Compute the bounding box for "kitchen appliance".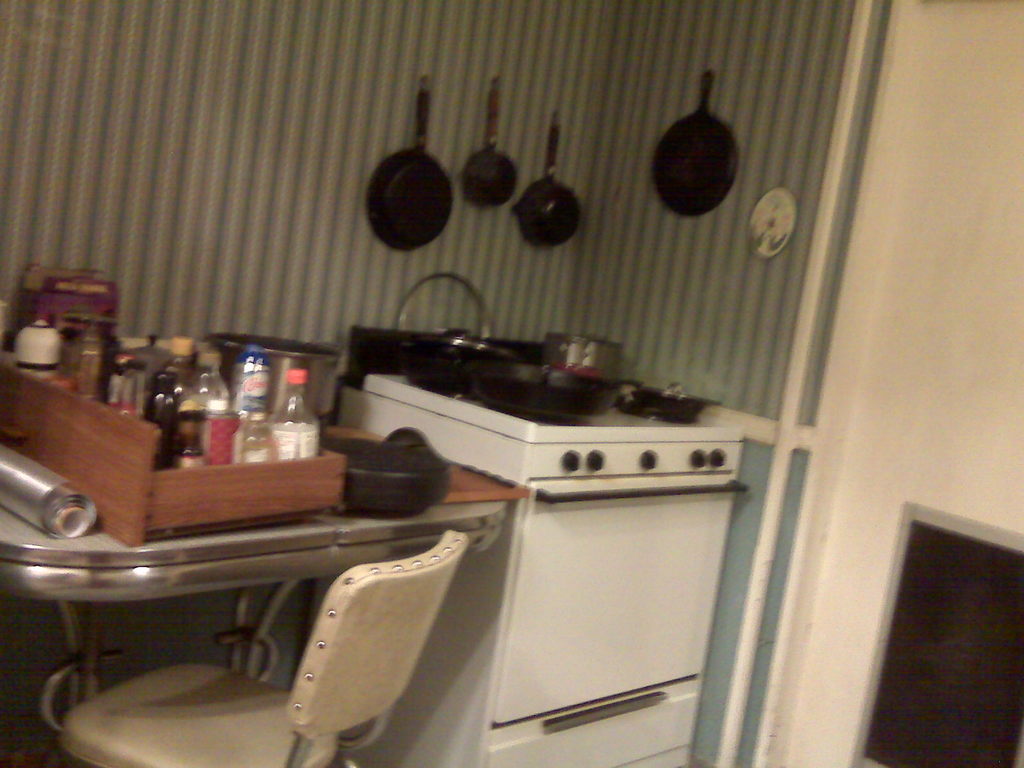
223,347,261,442.
